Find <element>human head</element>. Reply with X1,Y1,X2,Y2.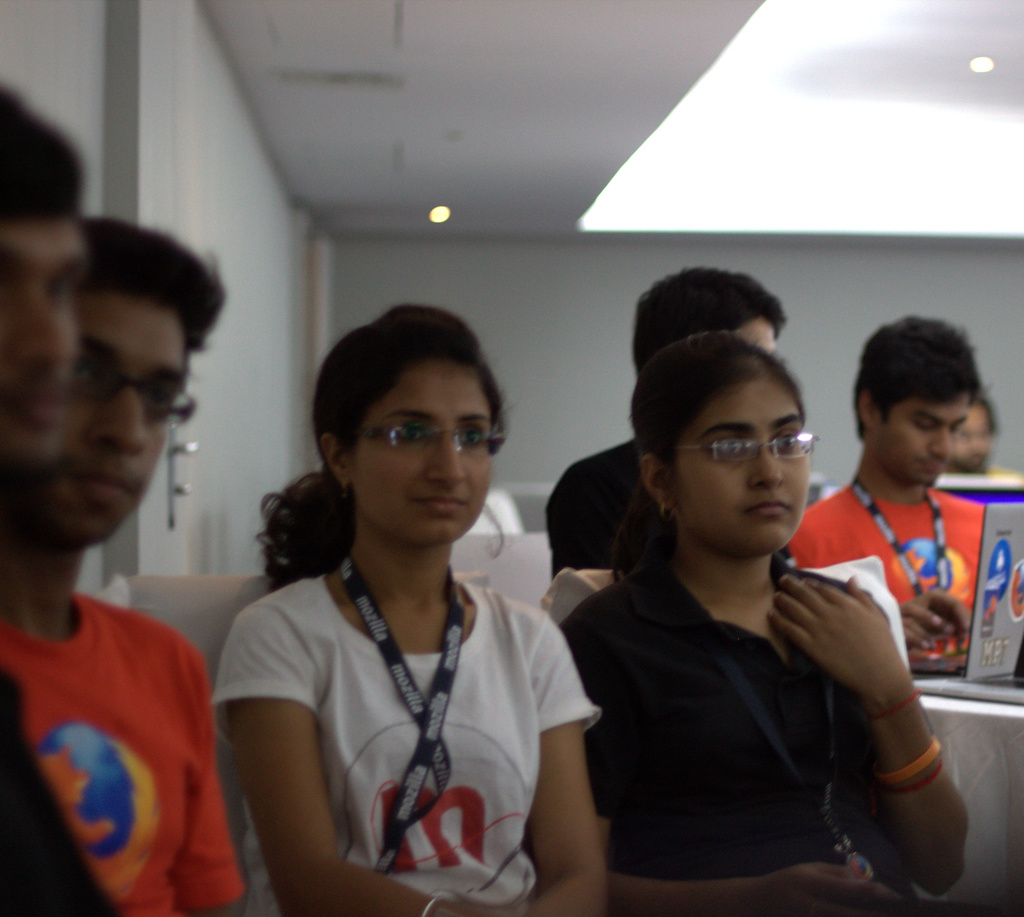
301,314,520,554.
